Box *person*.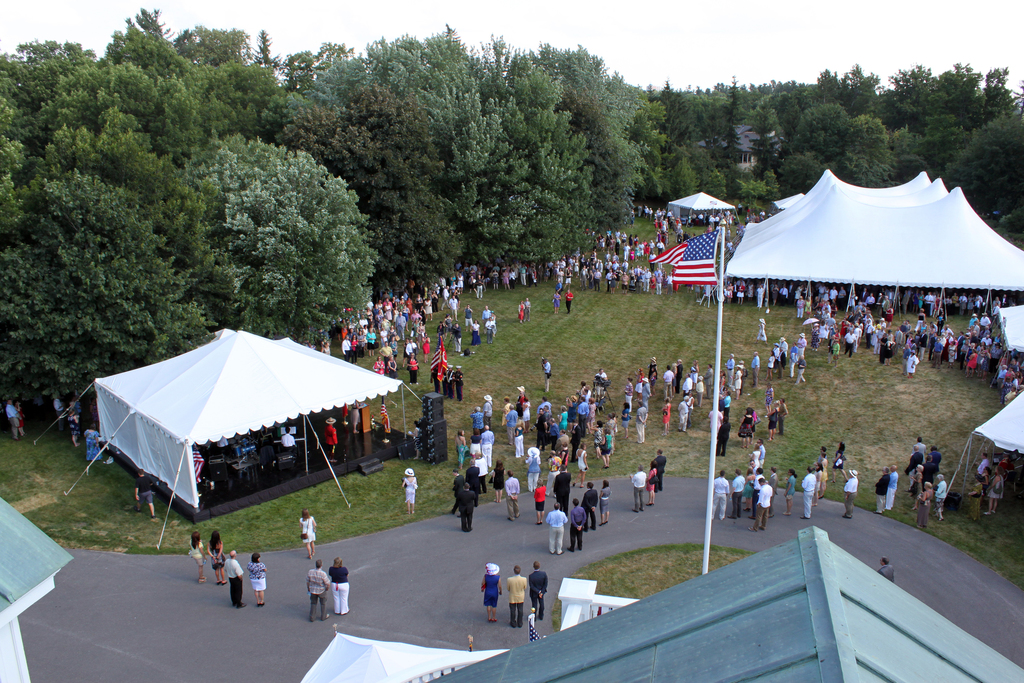
(x1=979, y1=466, x2=991, y2=485).
